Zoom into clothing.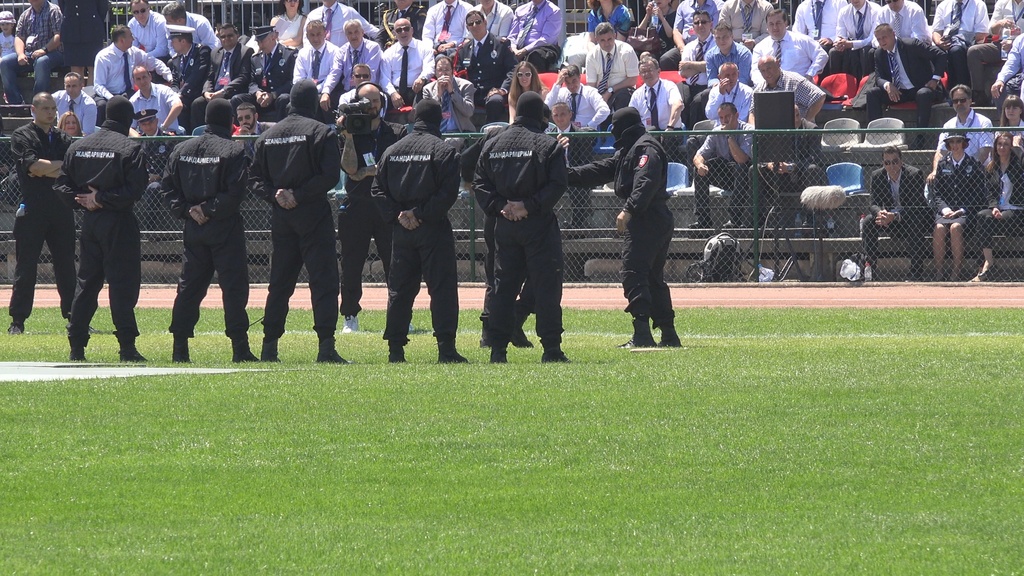
Zoom target: Rect(565, 122, 679, 332).
